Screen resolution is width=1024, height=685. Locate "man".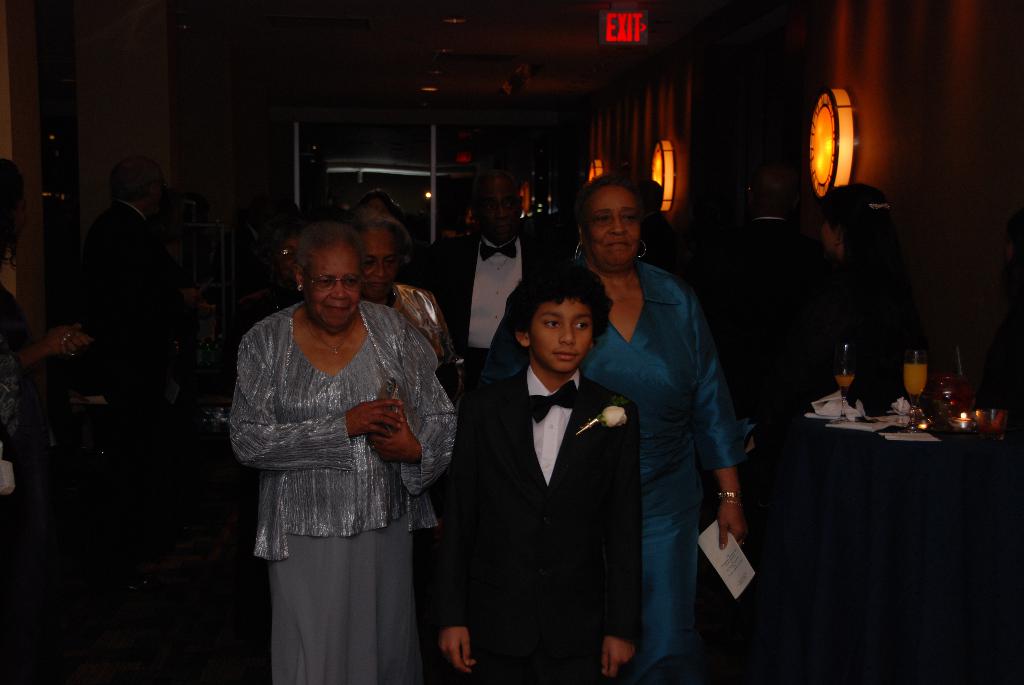
pyautogui.locateOnScreen(412, 164, 563, 366).
